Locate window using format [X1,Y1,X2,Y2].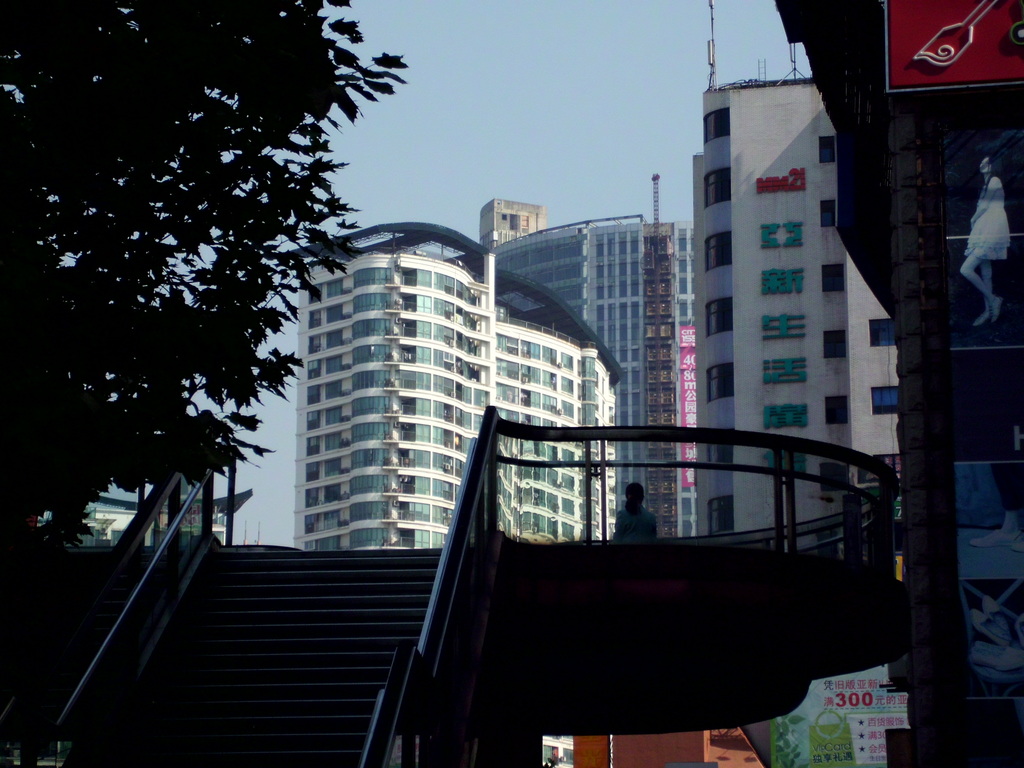
[705,228,734,273].
